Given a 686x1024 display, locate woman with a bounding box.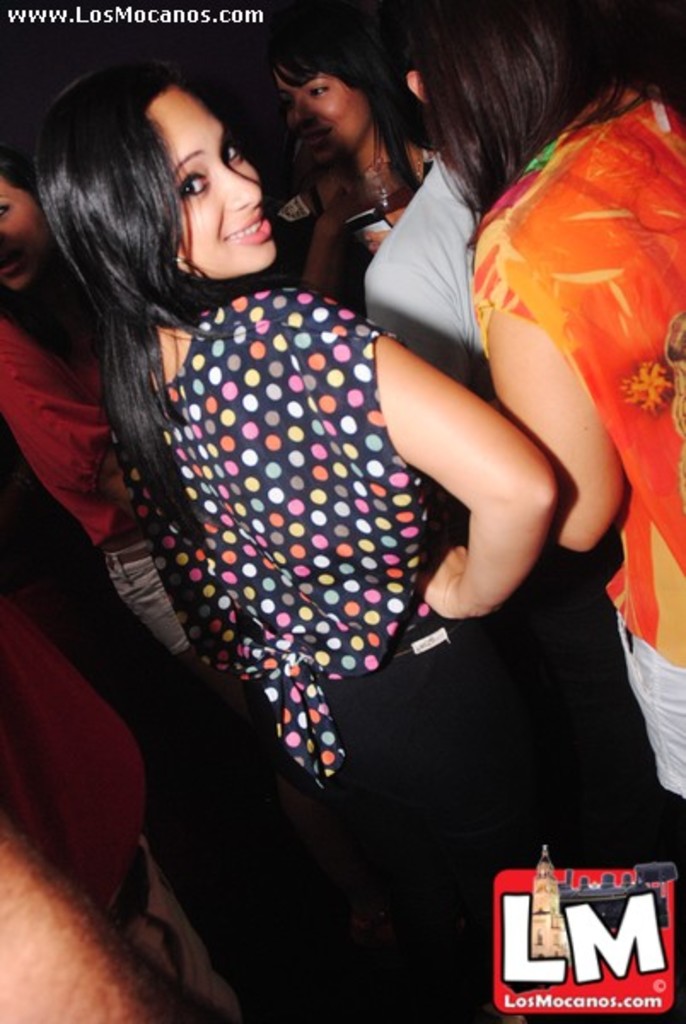
Located: locate(406, 0, 684, 799).
